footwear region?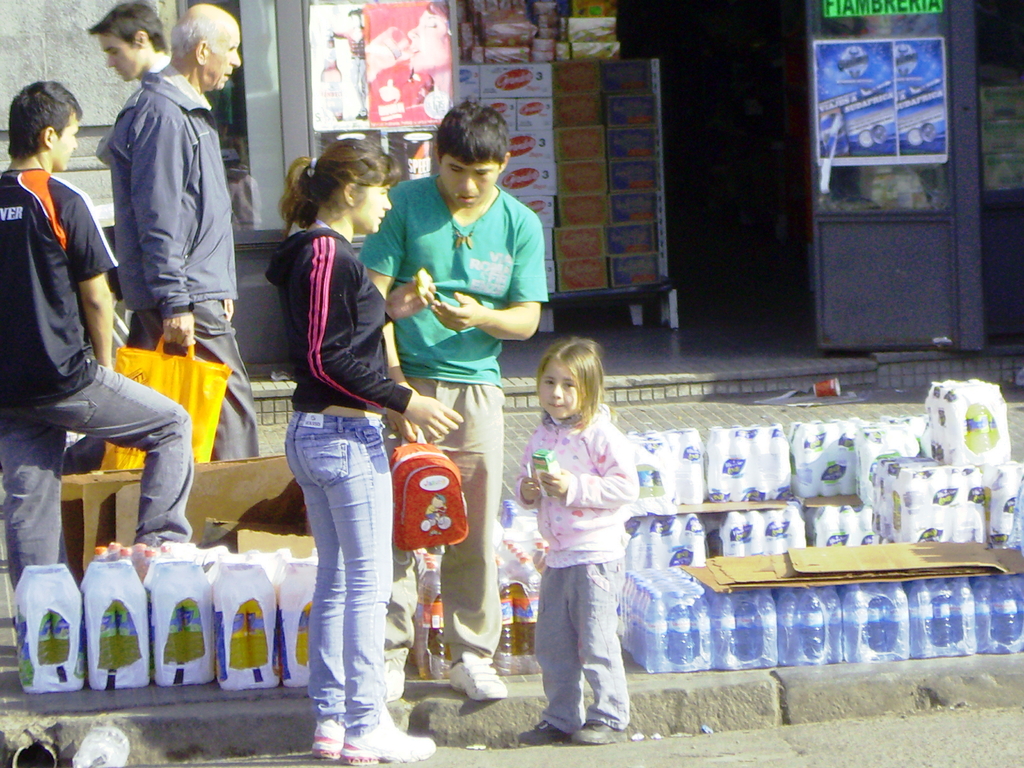
BBox(384, 657, 405, 703)
